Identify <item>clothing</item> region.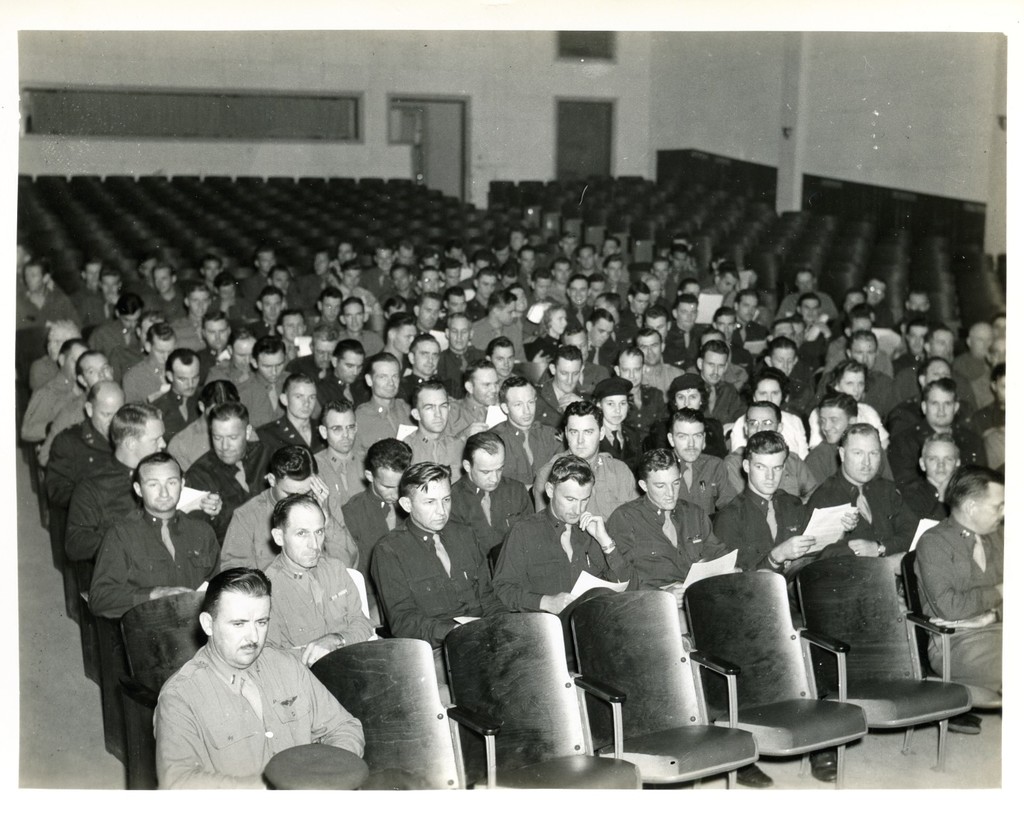
Region: (618,309,666,339).
